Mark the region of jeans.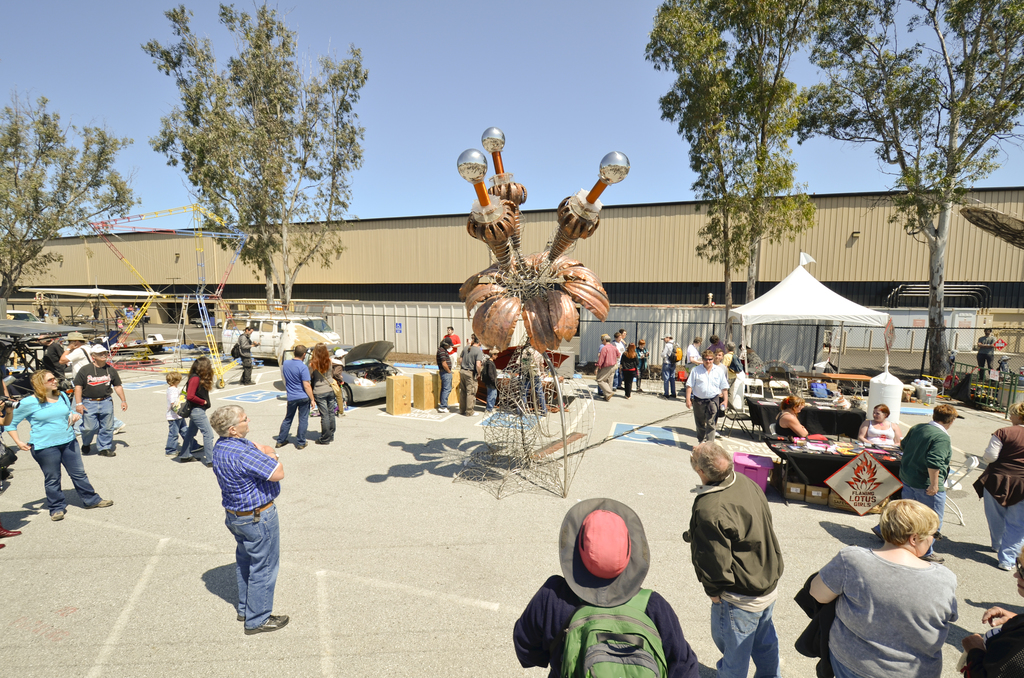
Region: x1=900, y1=487, x2=943, y2=557.
